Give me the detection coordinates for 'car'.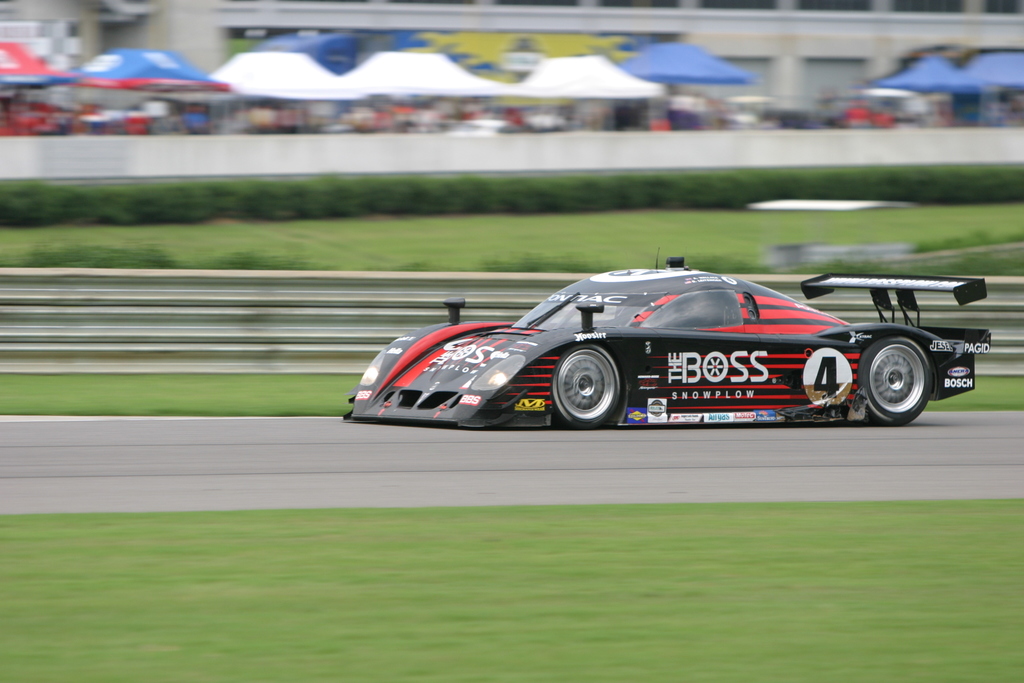
[x1=337, y1=258, x2=980, y2=440].
